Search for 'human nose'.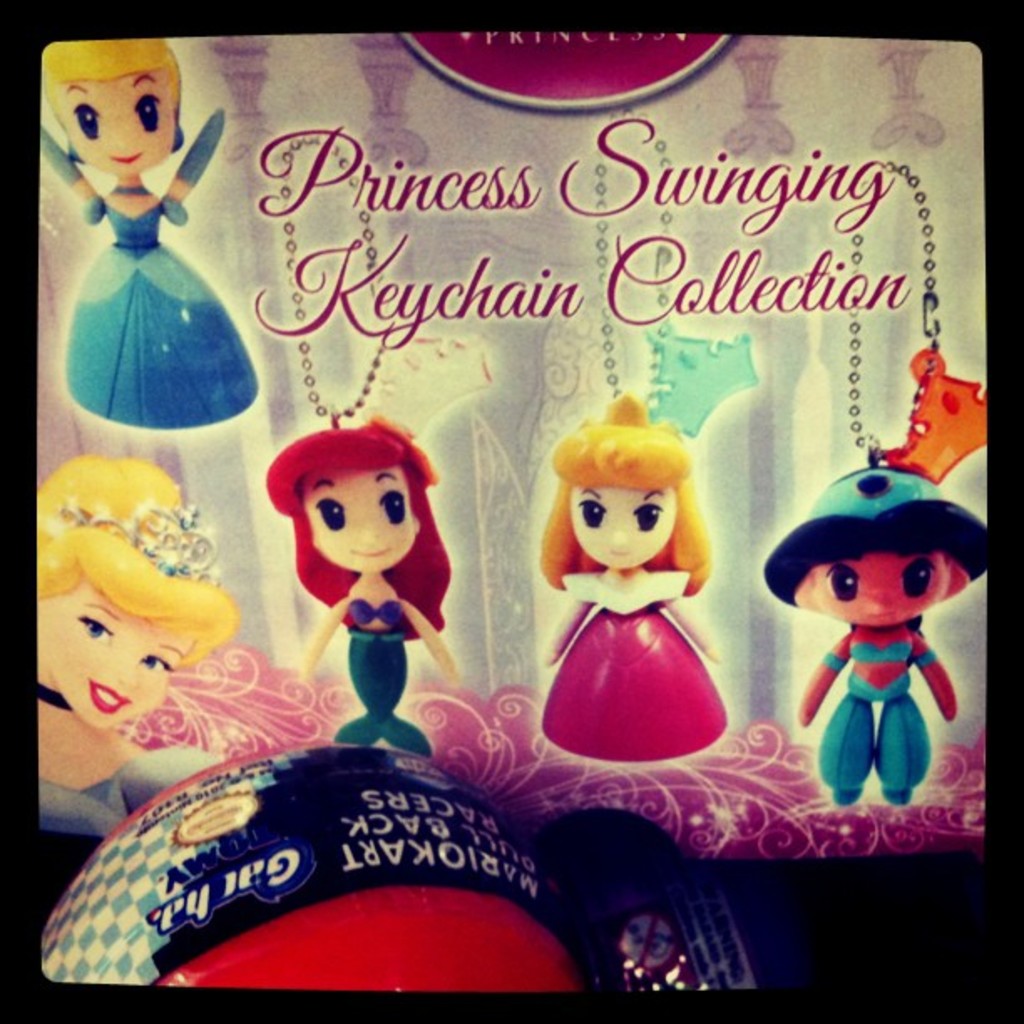
Found at (left=360, top=524, right=381, bottom=550).
